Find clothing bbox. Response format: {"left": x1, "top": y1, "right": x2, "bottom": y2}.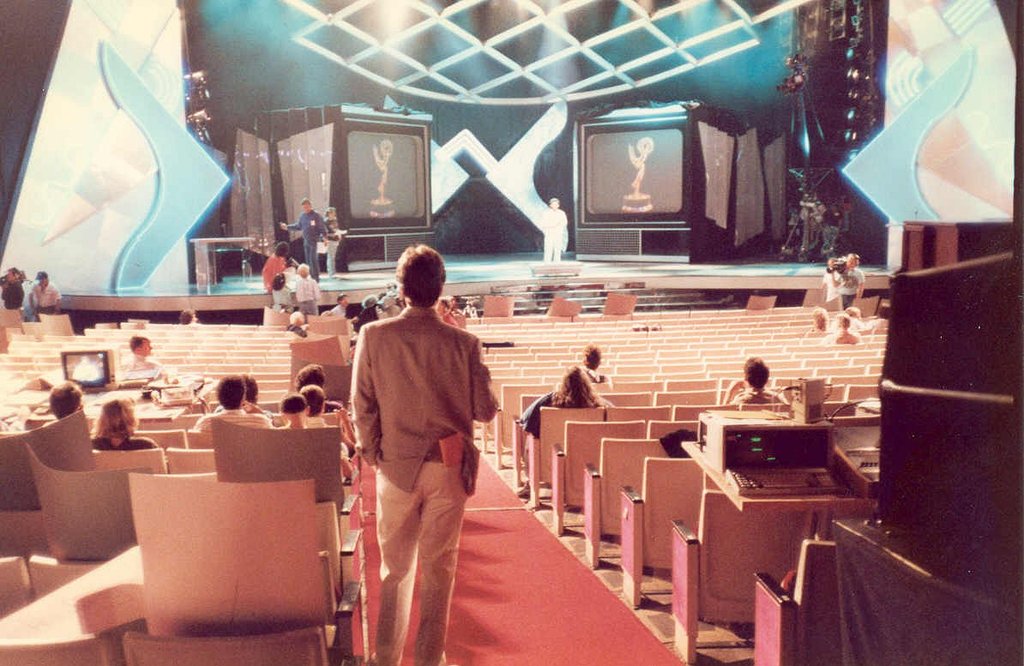
{"left": 351, "top": 305, "right": 497, "bottom": 665}.
